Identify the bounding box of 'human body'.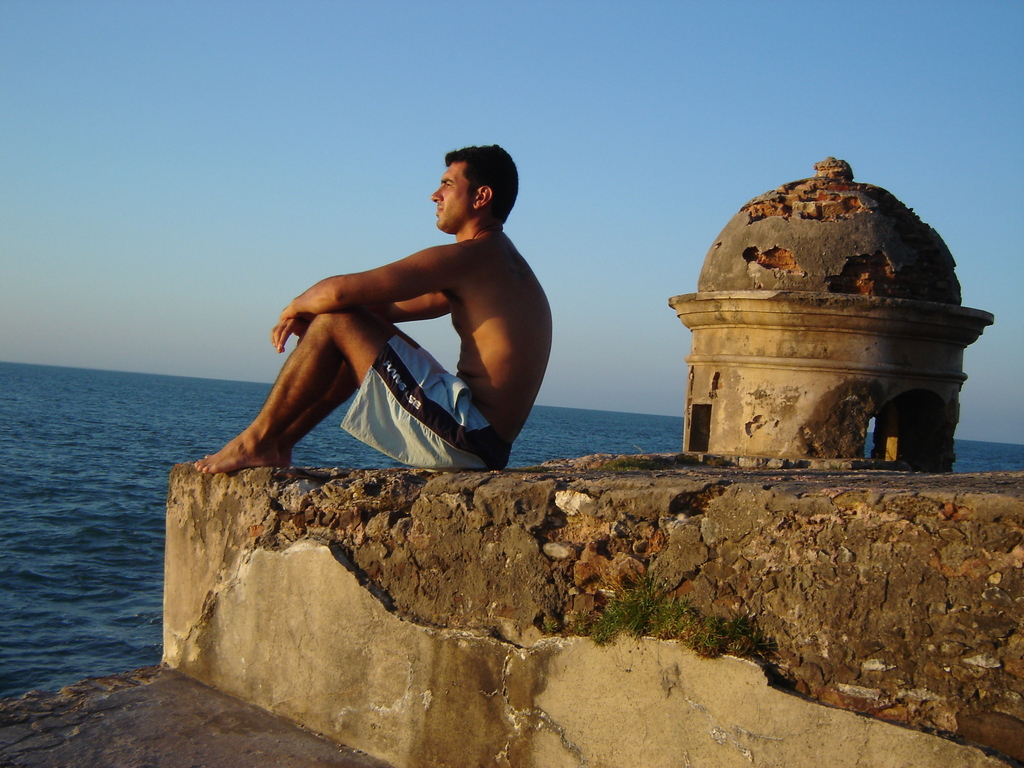
(229, 164, 563, 484).
